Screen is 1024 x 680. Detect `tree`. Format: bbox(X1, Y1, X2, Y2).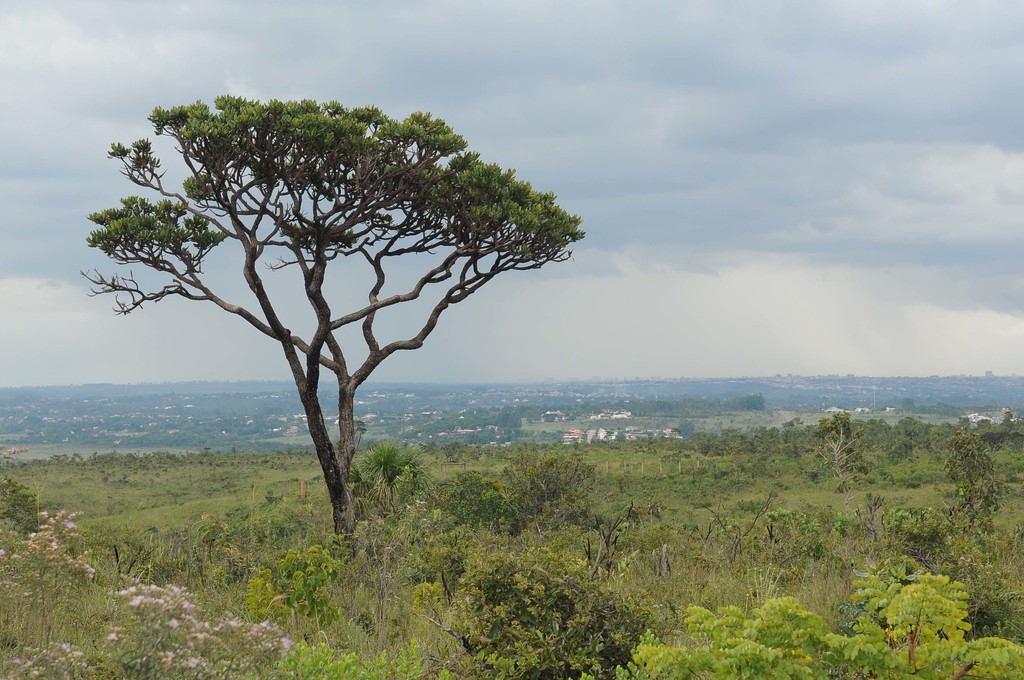
bbox(77, 92, 589, 533).
